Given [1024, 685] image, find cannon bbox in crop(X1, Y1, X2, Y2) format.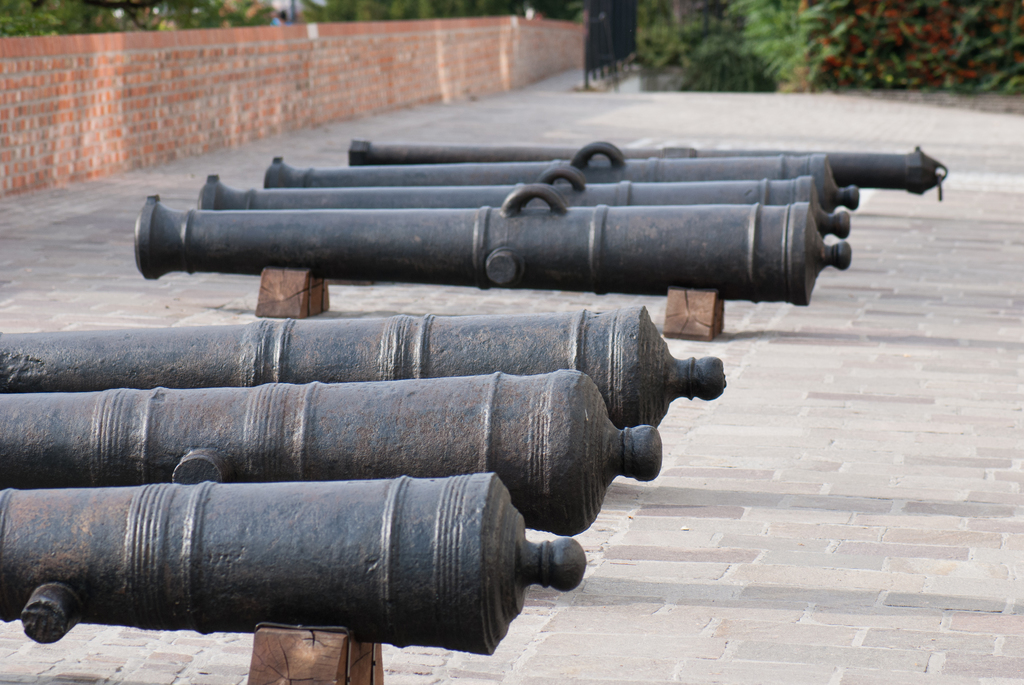
crop(0, 302, 729, 433).
